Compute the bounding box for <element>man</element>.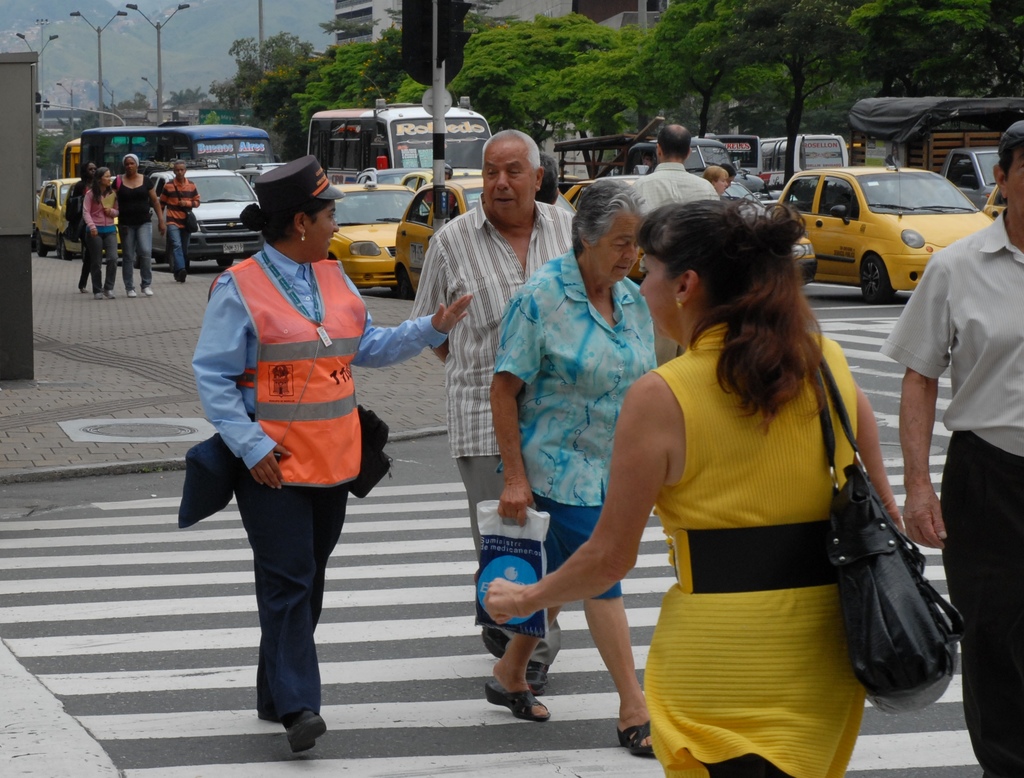
(627,123,715,366).
